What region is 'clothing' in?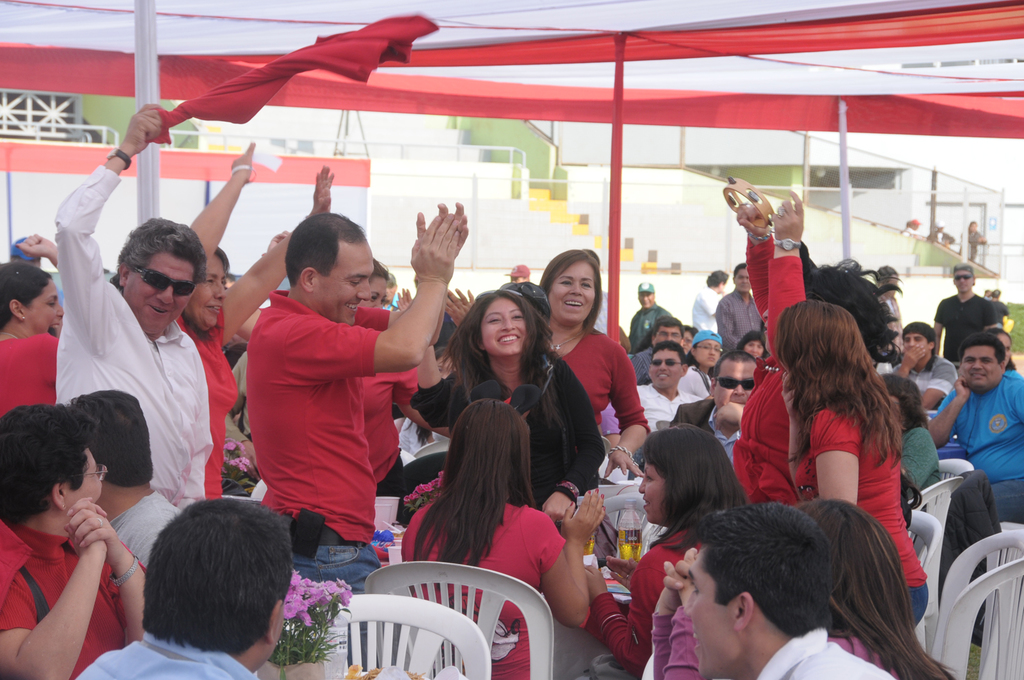
(248, 289, 388, 589).
